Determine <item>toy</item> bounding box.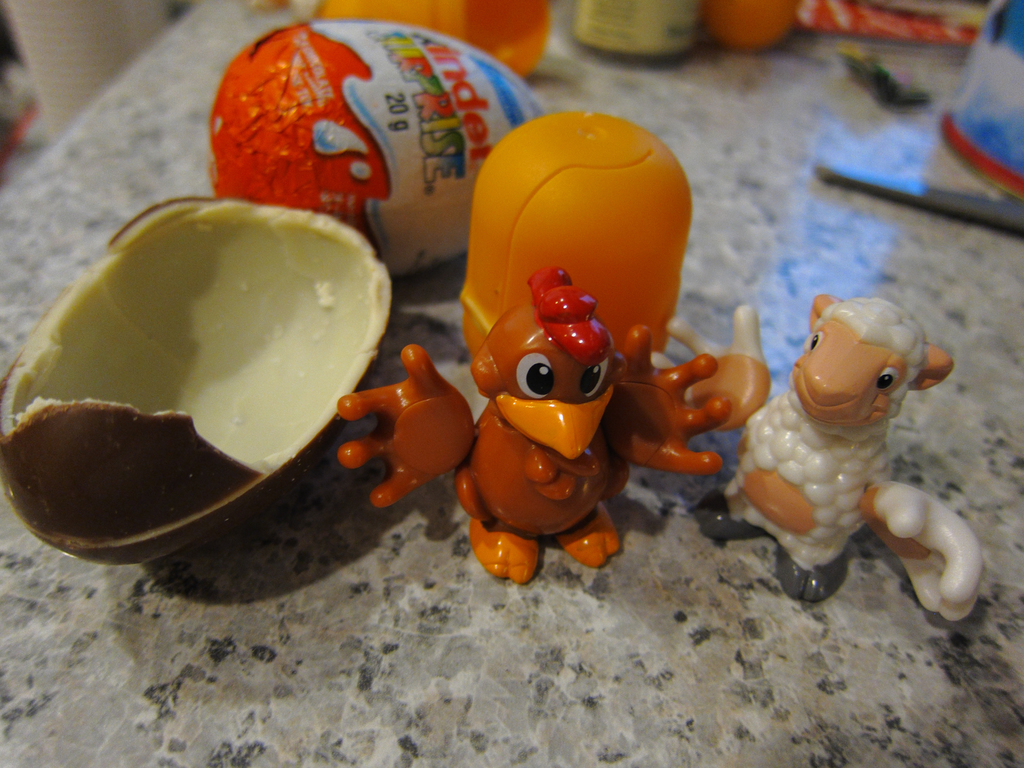
Determined: <box>320,264,729,592</box>.
